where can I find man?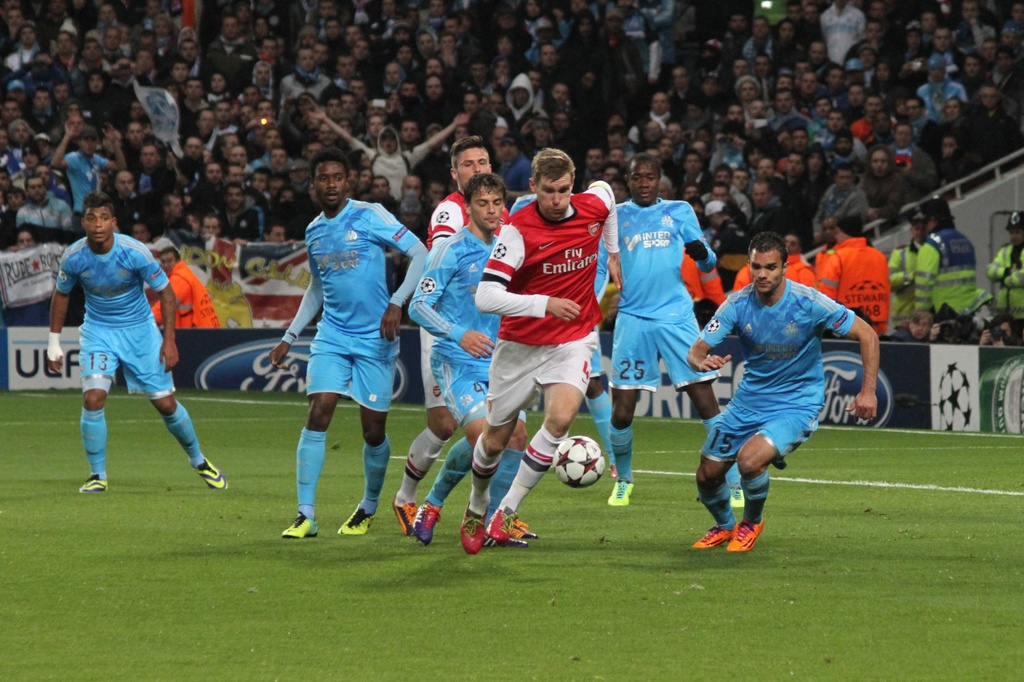
You can find it at <bbox>840, 92, 889, 150</bbox>.
